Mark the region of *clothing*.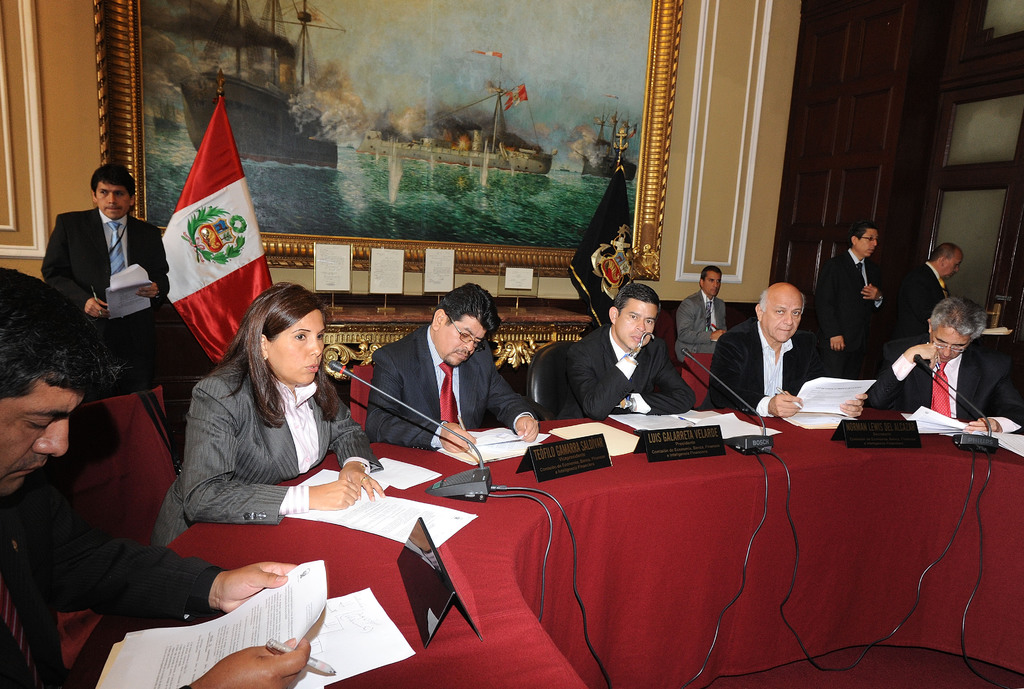
Region: [560, 311, 696, 422].
